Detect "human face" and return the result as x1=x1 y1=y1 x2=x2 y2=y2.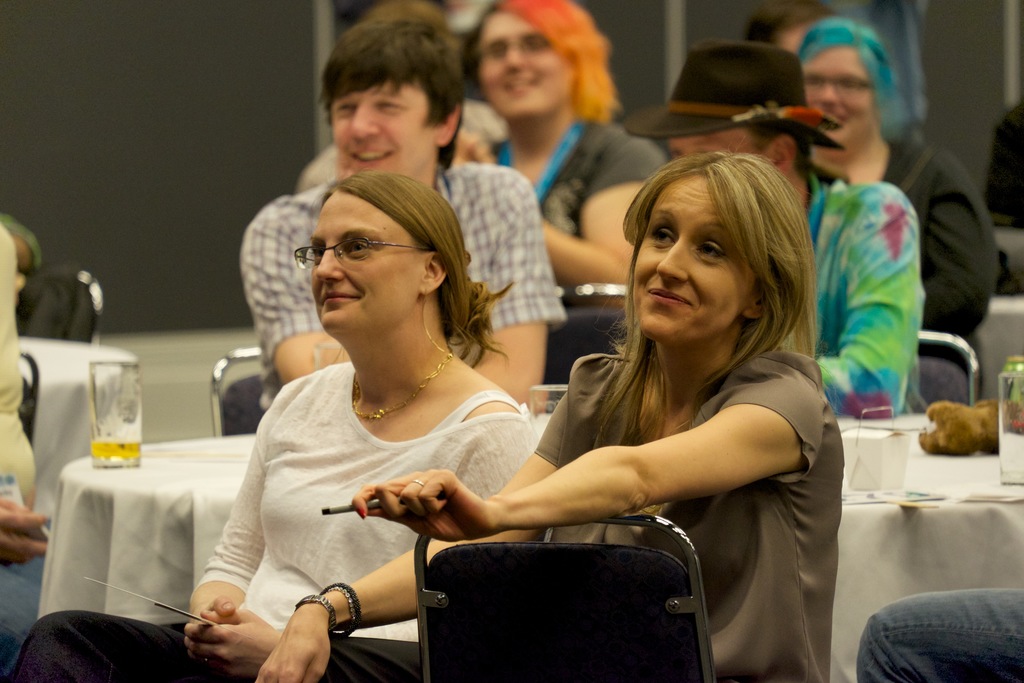
x1=633 y1=174 x2=758 y2=343.
